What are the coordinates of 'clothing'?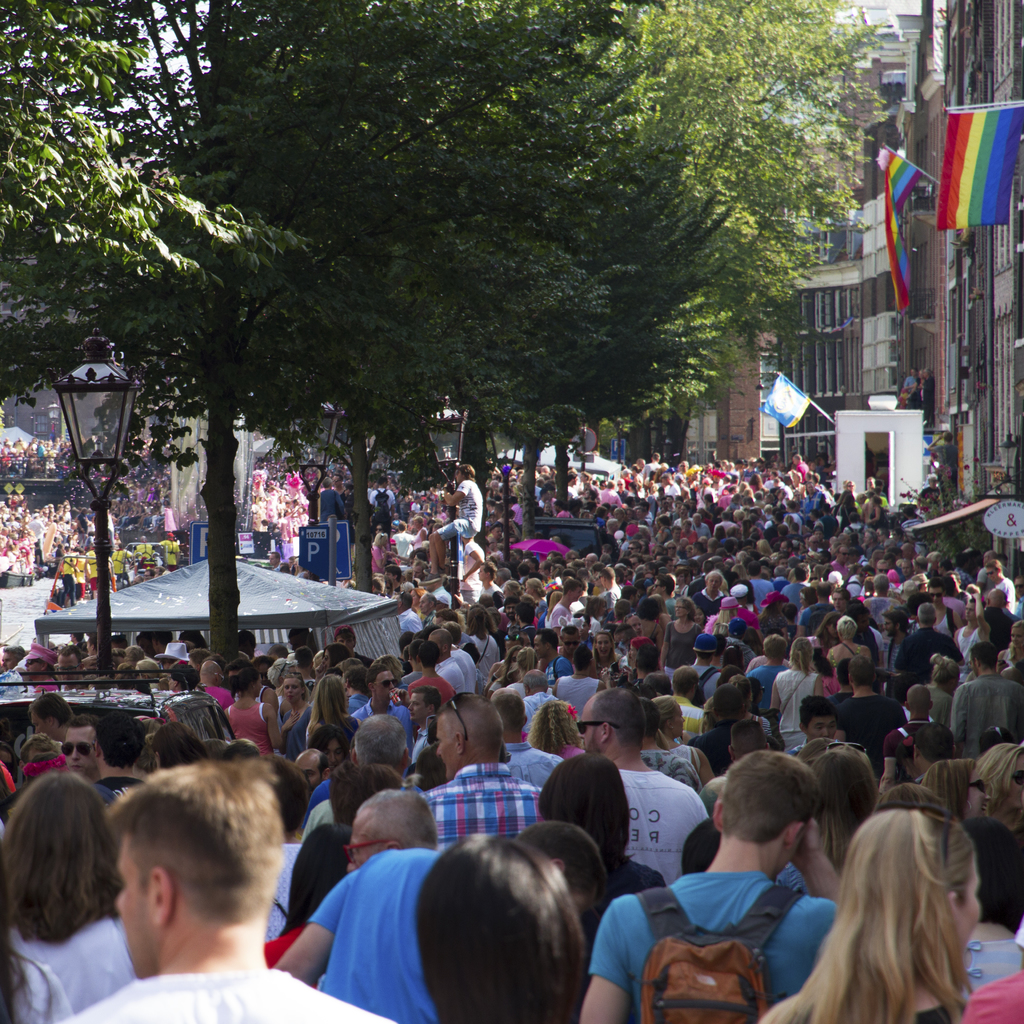
left=991, top=579, right=1017, bottom=607.
